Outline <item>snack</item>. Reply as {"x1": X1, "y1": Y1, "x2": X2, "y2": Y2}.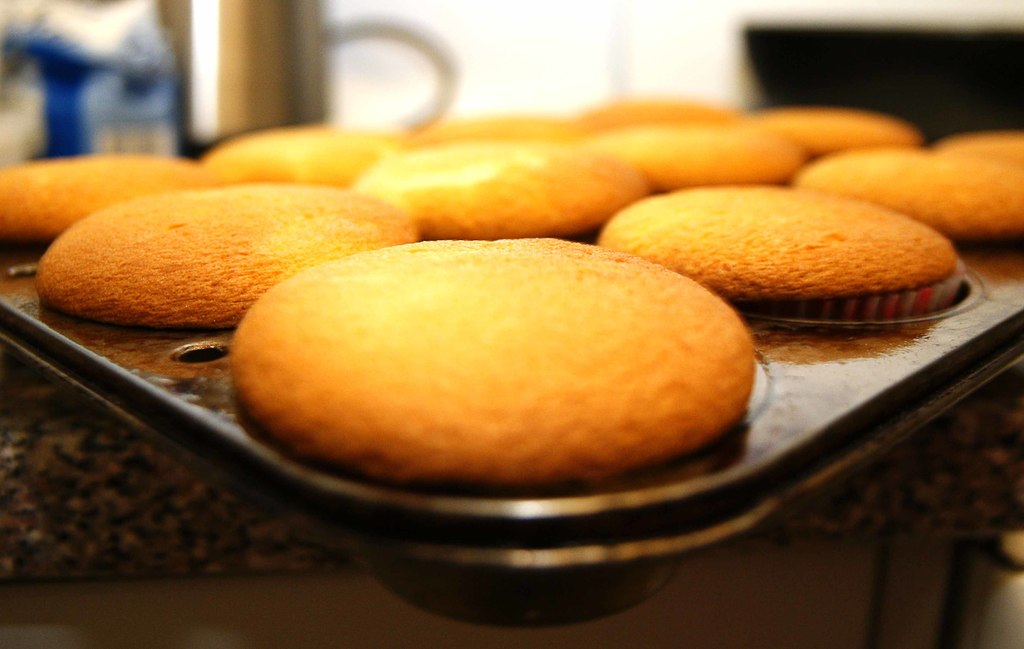
{"x1": 584, "y1": 92, "x2": 742, "y2": 133}.
